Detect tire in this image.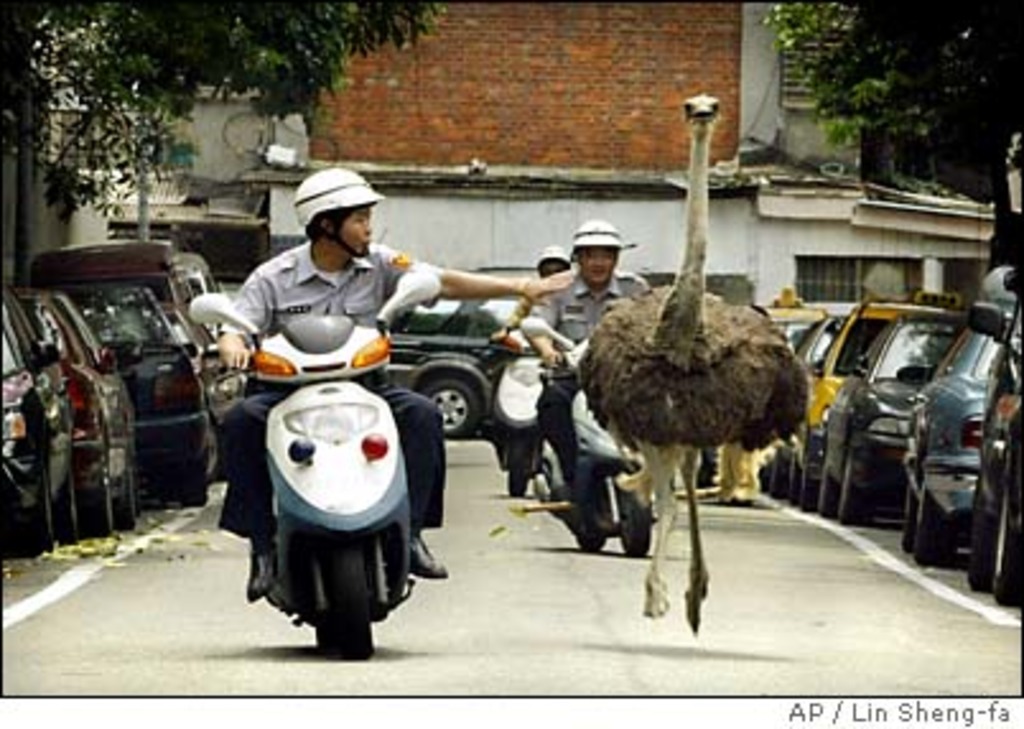
Detection: <box>700,449,718,492</box>.
